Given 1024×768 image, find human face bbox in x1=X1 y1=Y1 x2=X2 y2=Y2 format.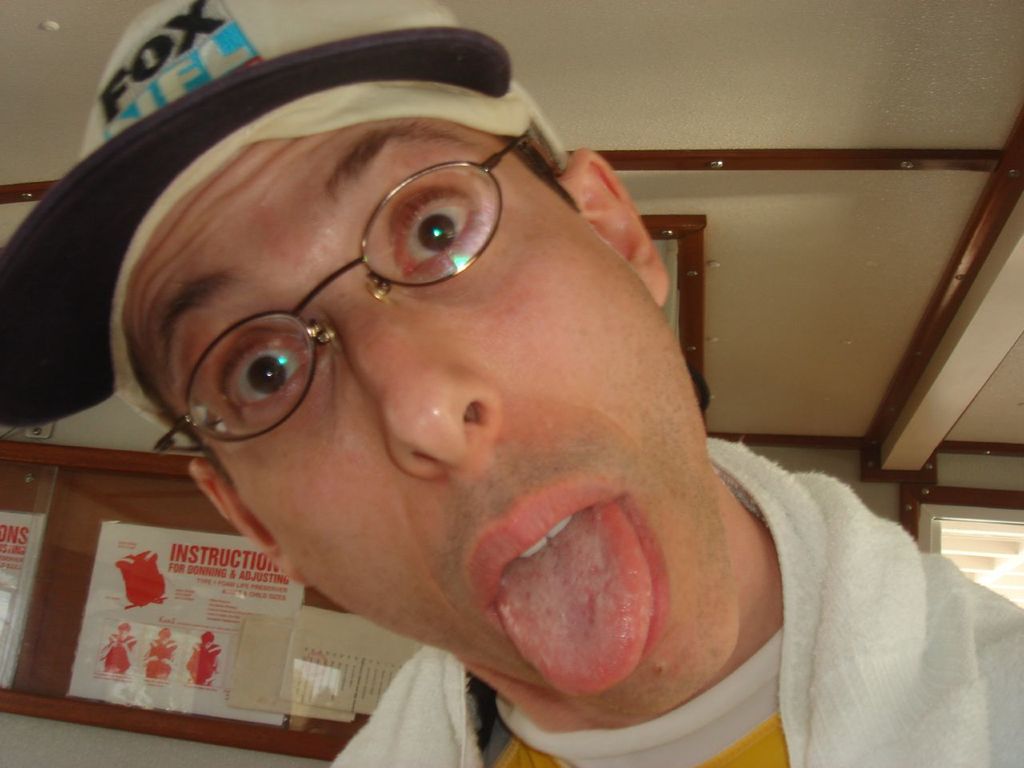
x1=139 y1=142 x2=751 y2=726.
